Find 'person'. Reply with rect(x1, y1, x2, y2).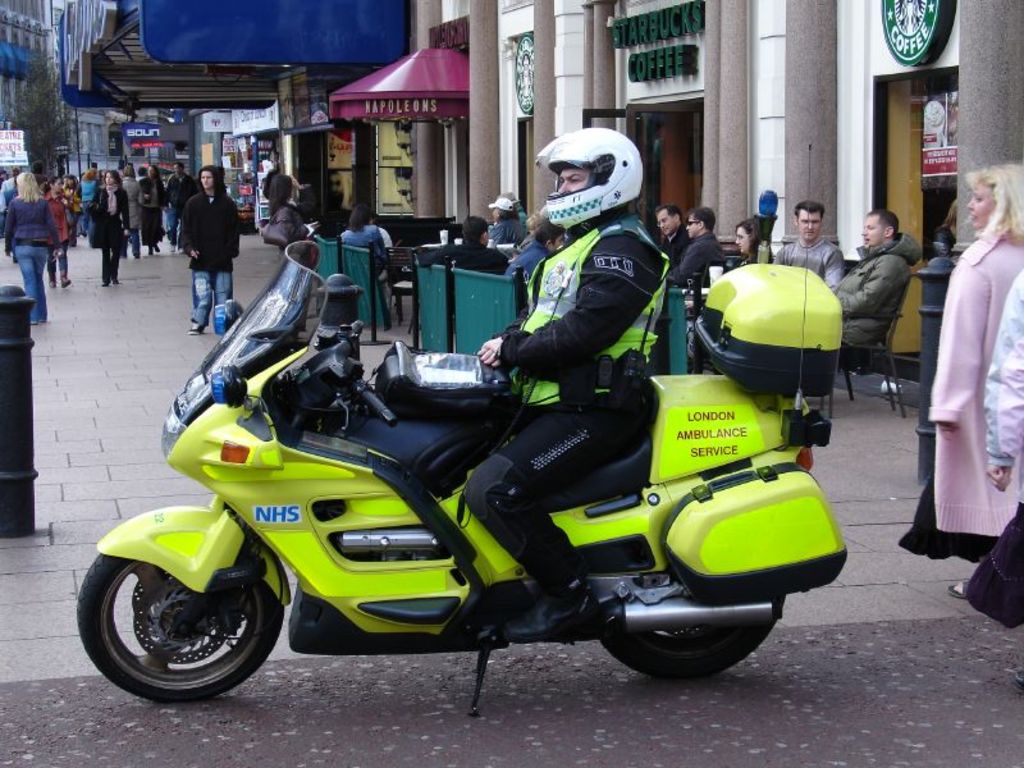
rect(396, 122, 412, 166).
